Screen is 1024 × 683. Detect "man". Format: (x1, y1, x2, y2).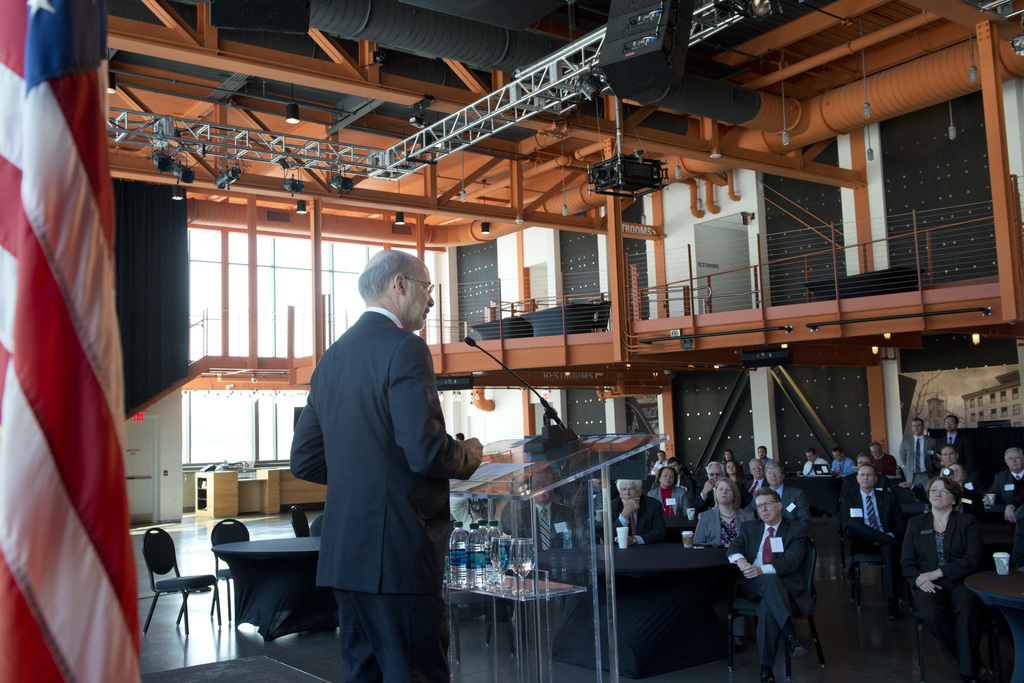
(653, 445, 678, 473).
